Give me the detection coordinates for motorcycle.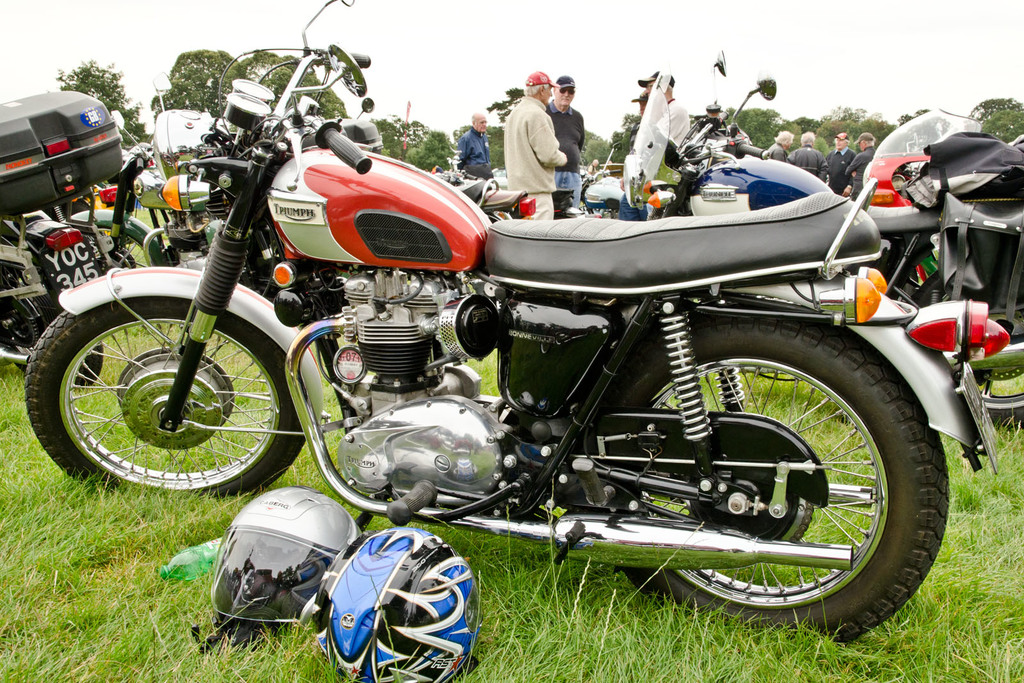
crop(2, 106, 120, 387).
